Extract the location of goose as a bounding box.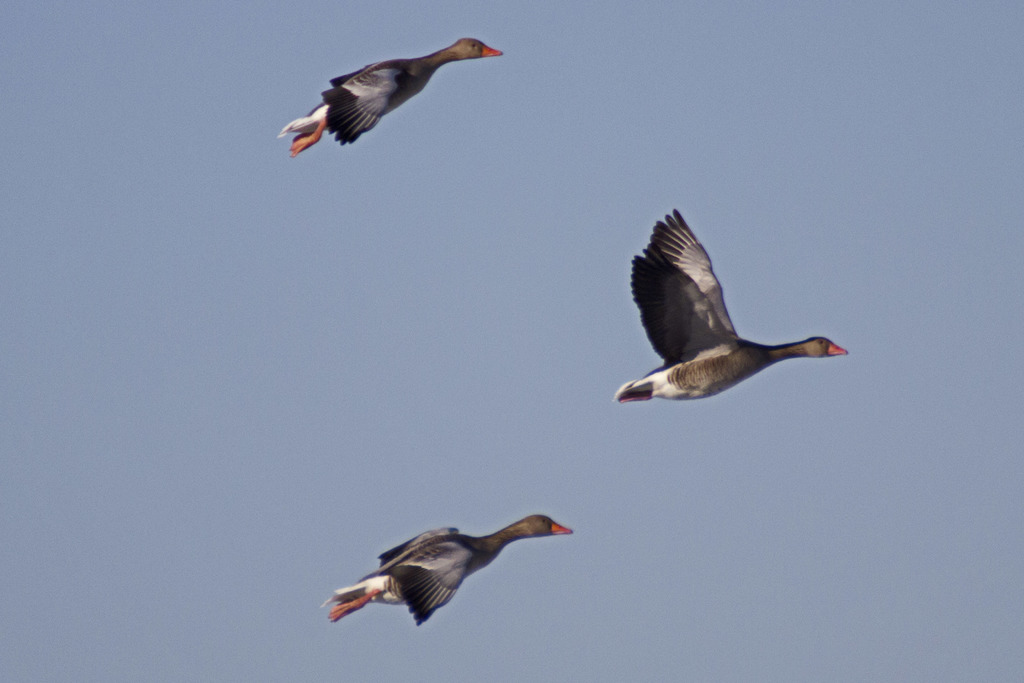
l=321, t=513, r=568, b=625.
